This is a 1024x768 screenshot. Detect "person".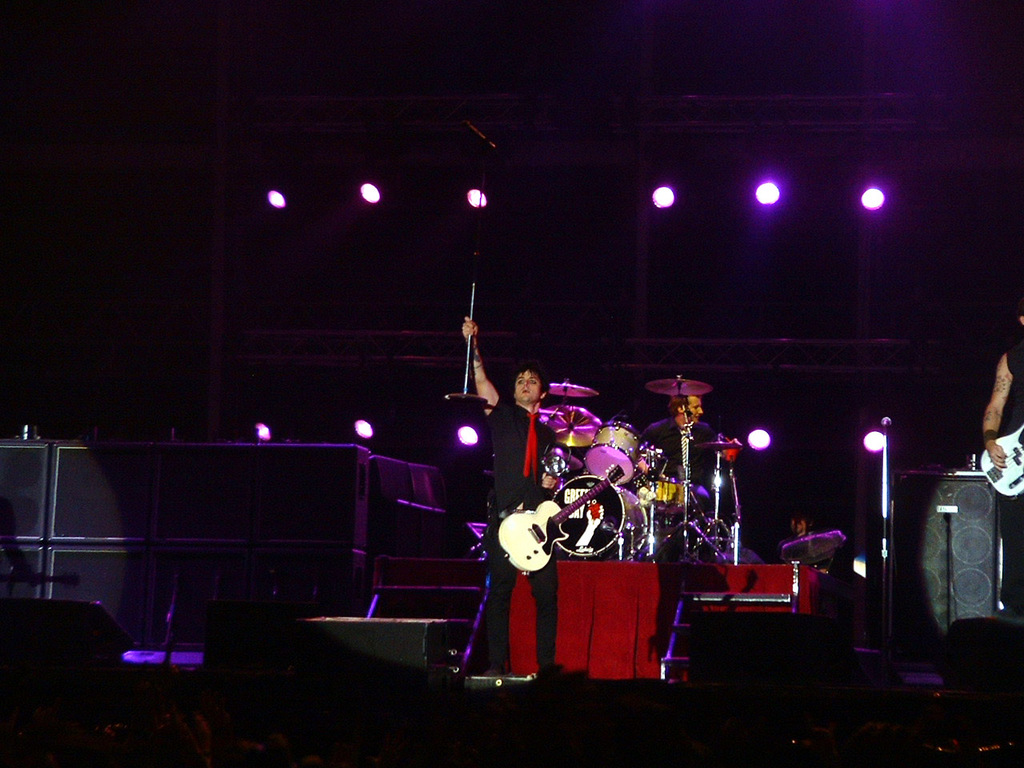
region(982, 310, 1023, 616).
